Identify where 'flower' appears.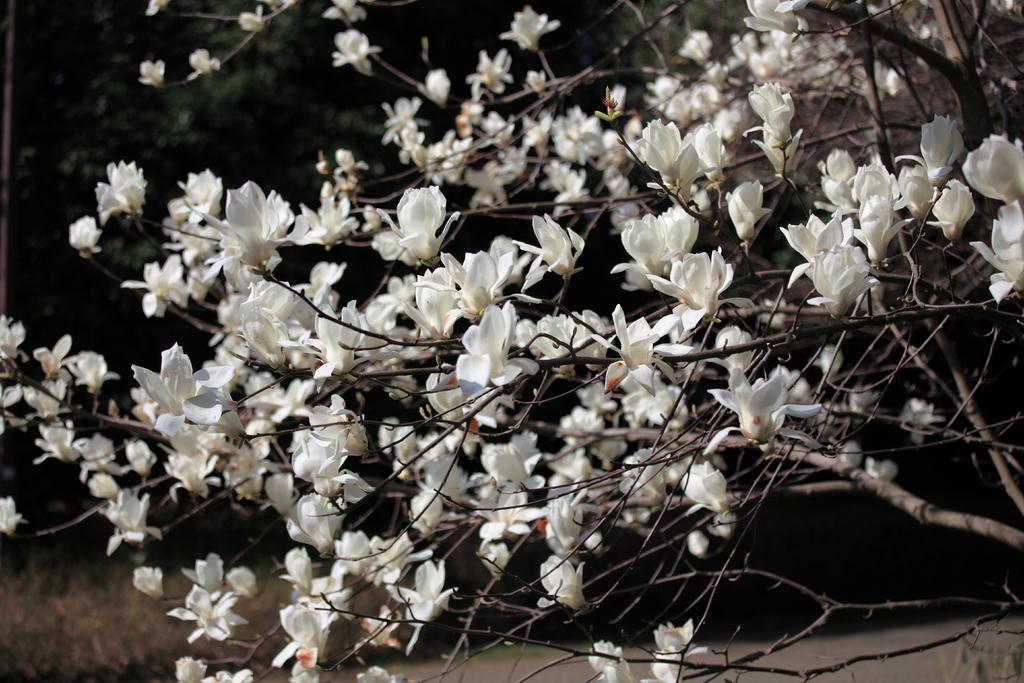
Appears at 456:51:519:94.
